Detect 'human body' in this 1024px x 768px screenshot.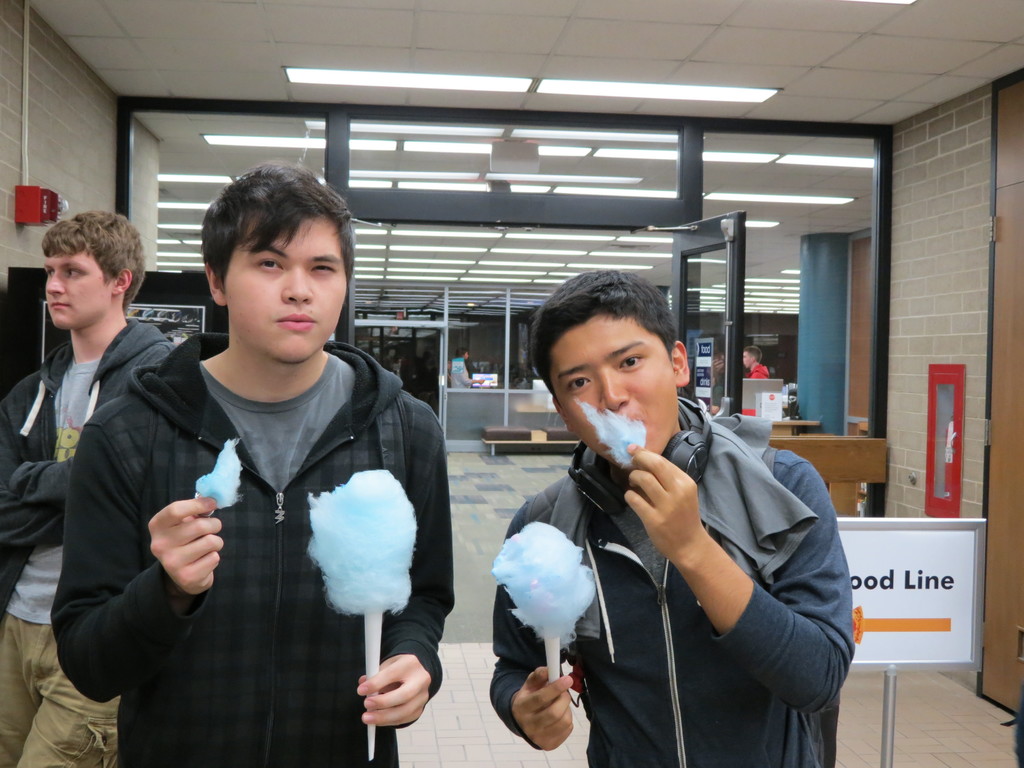
Detection: pyautogui.locateOnScreen(707, 349, 728, 419).
